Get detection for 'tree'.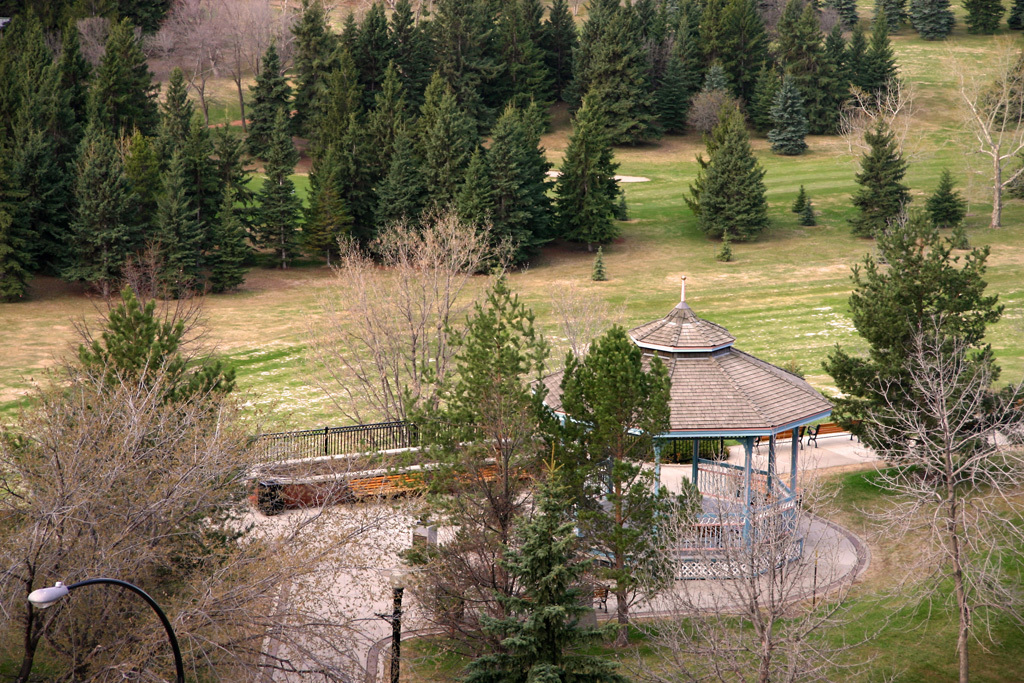
Detection: 823,213,1023,490.
